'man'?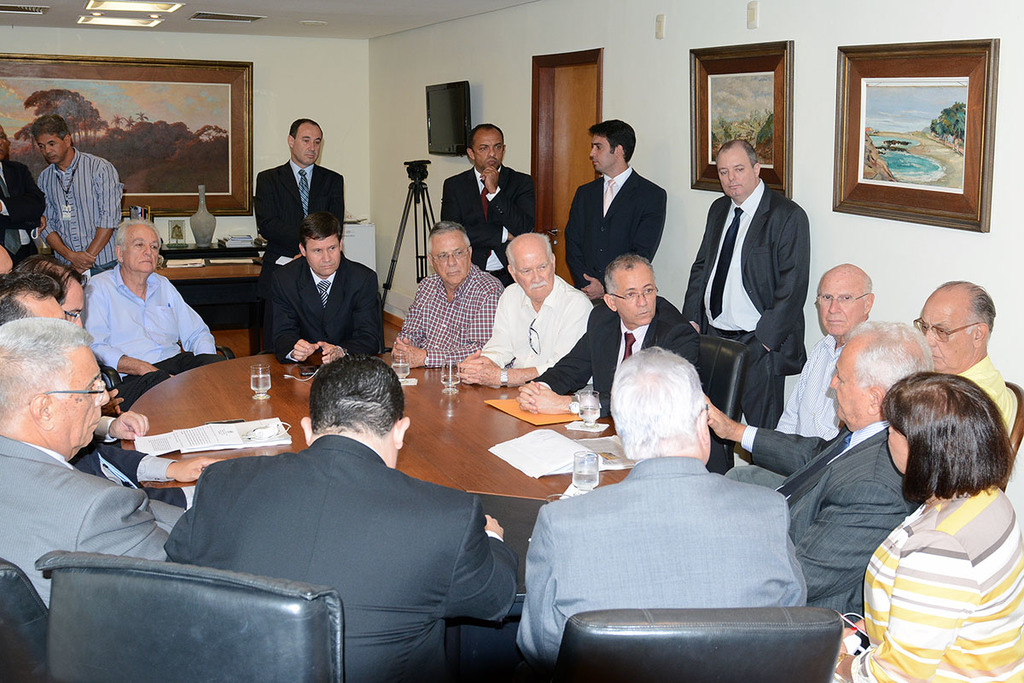
[725,264,874,487]
